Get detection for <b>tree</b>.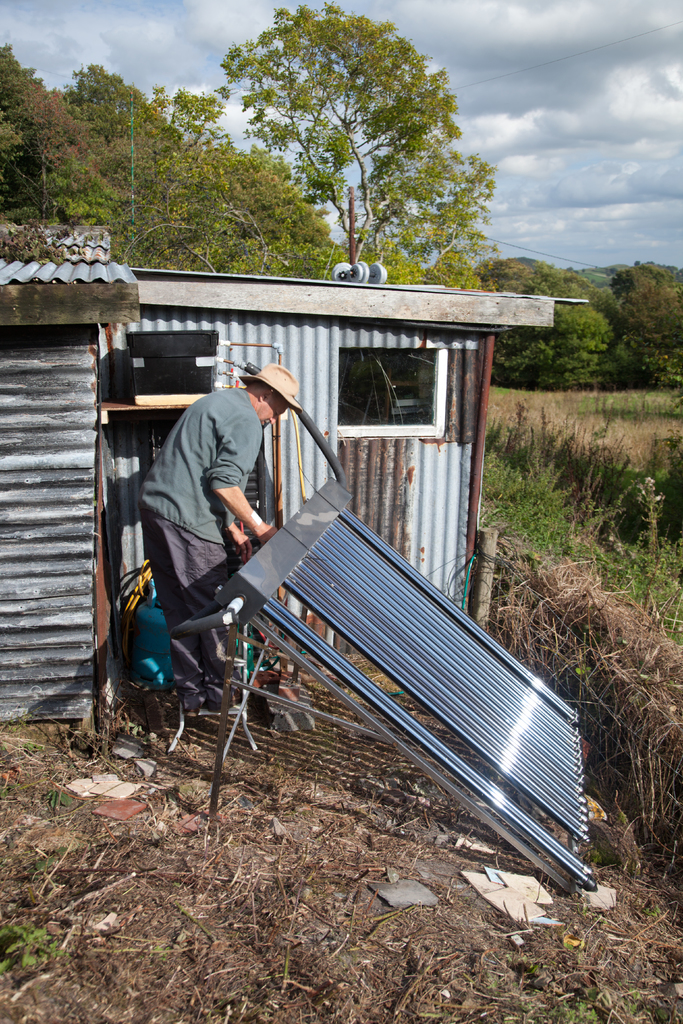
Detection: Rect(67, 65, 228, 272).
